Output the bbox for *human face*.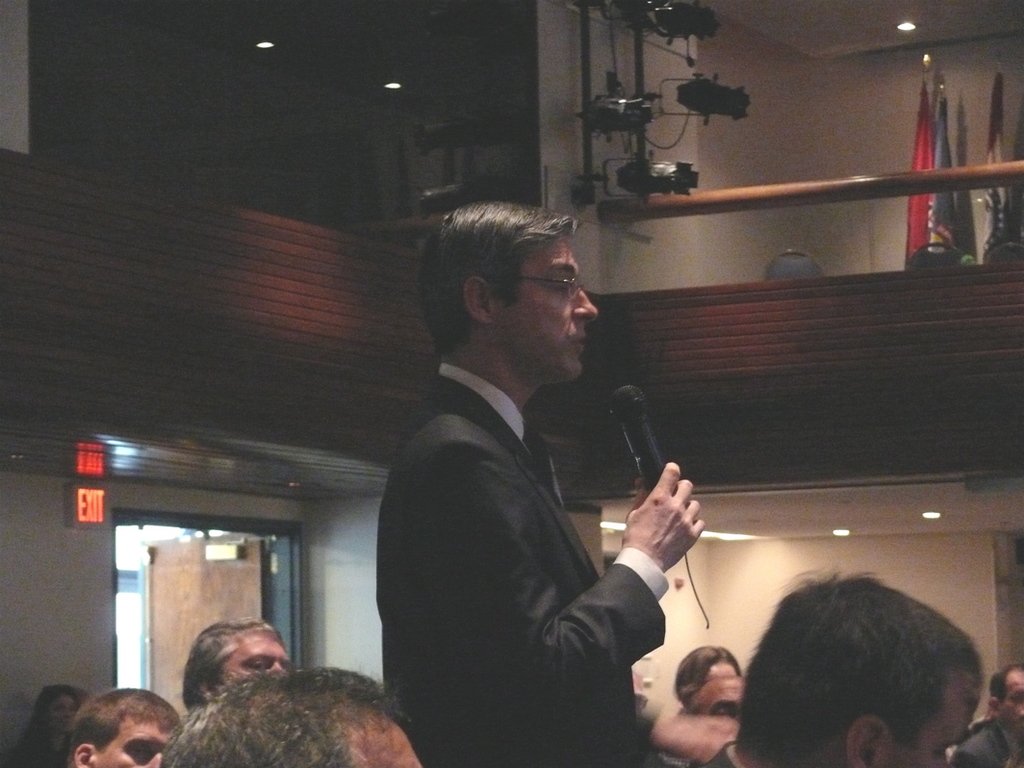
<bbox>224, 636, 287, 682</bbox>.
